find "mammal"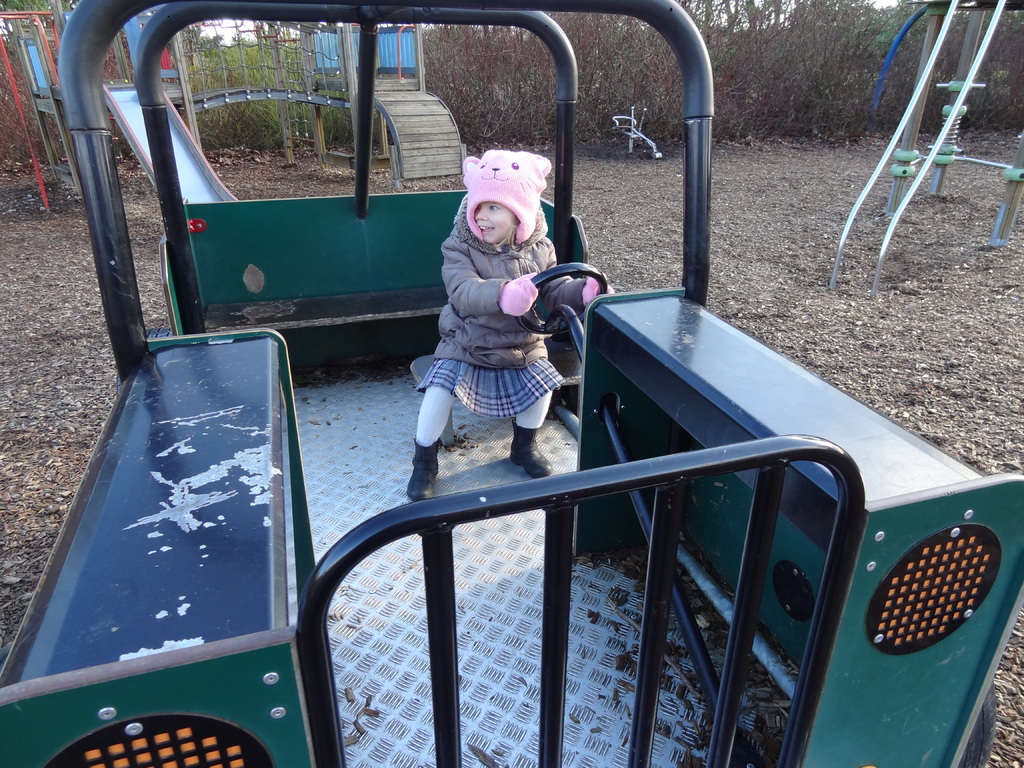
crop(413, 140, 569, 456)
